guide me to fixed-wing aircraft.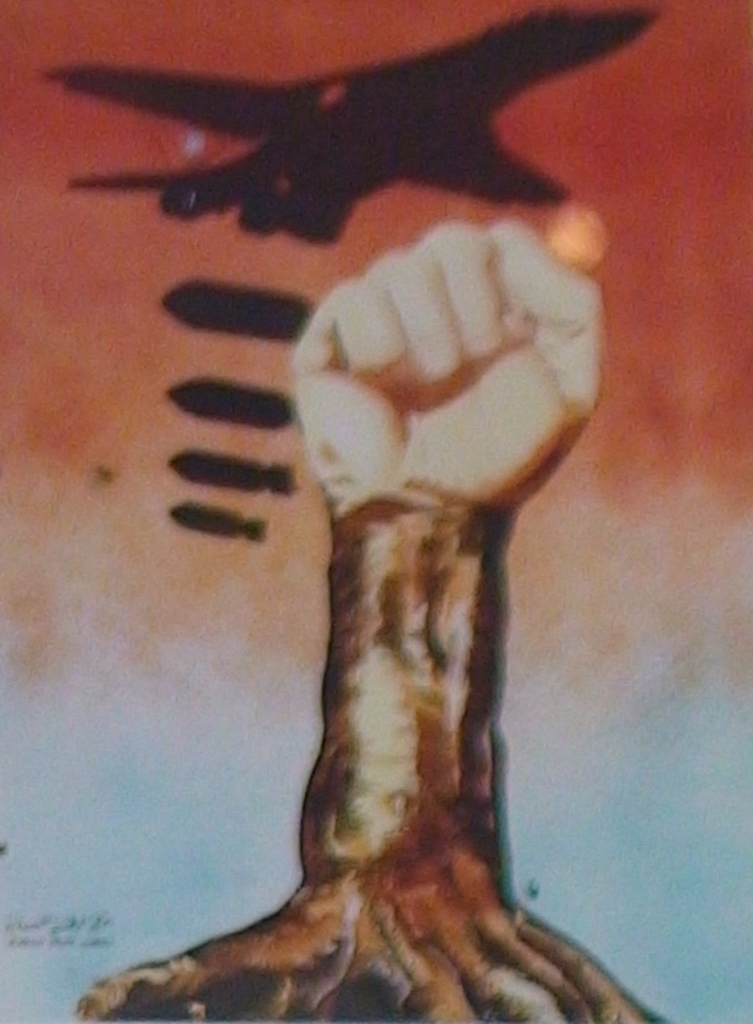
Guidance: 45 0 671 248.
